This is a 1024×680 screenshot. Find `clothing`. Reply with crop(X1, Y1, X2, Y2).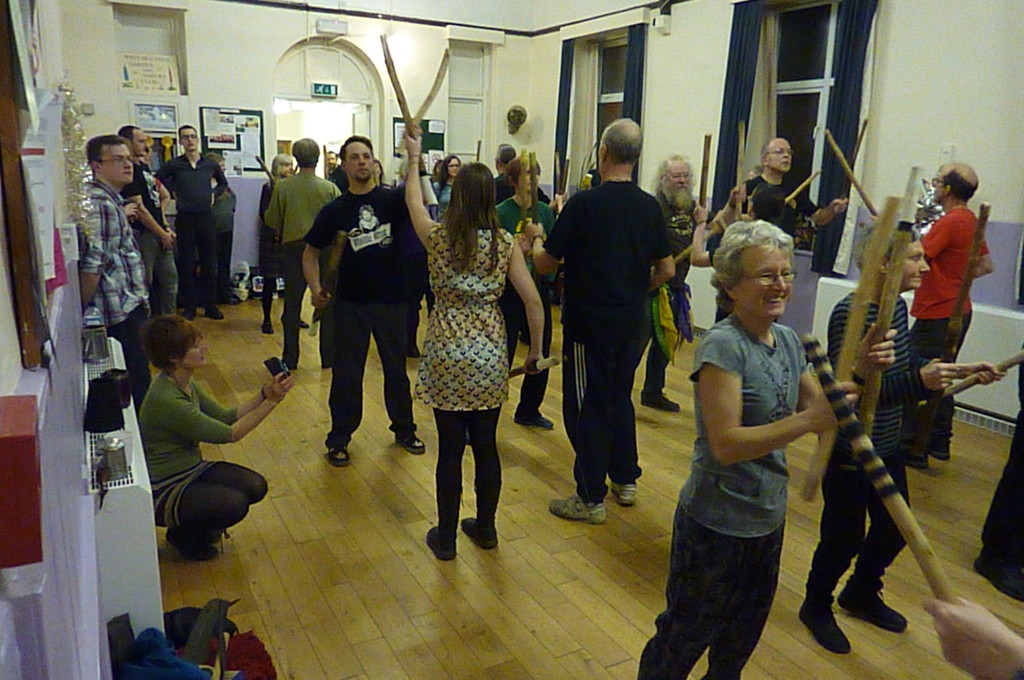
crop(637, 181, 699, 396).
